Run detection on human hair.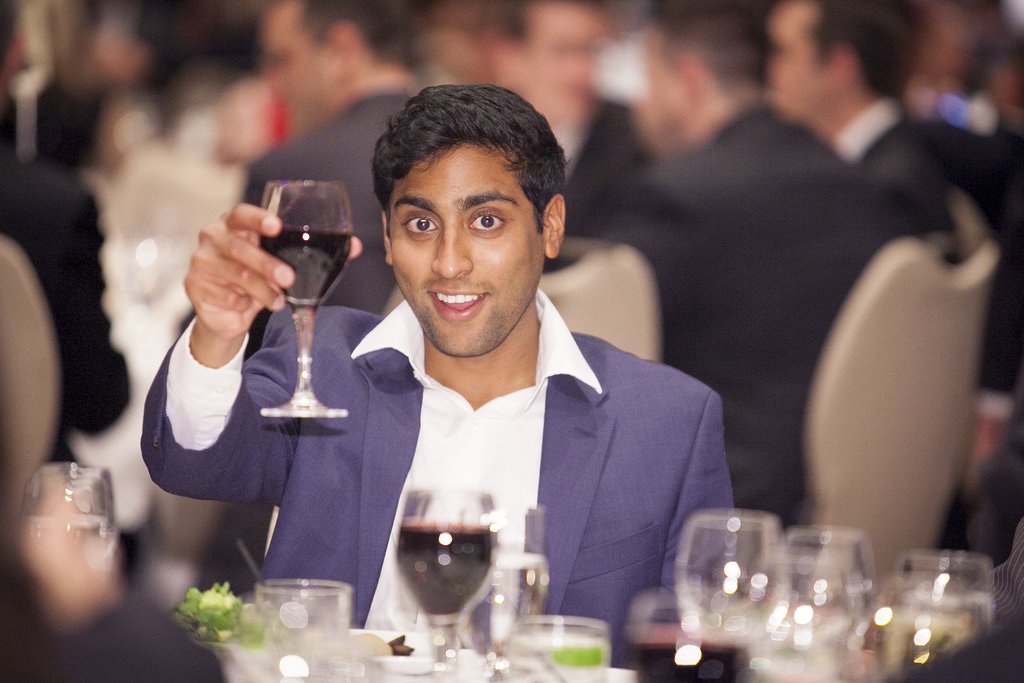
Result: 652,0,769,83.
